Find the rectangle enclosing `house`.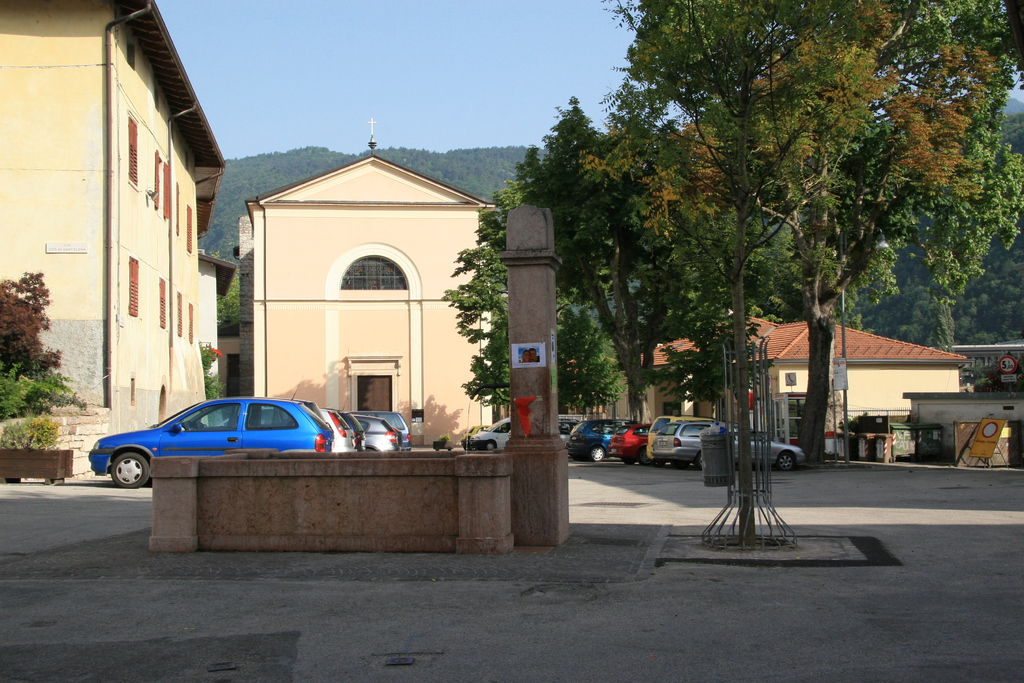
{"left": 698, "top": 276, "right": 787, "bottom": 434}.
